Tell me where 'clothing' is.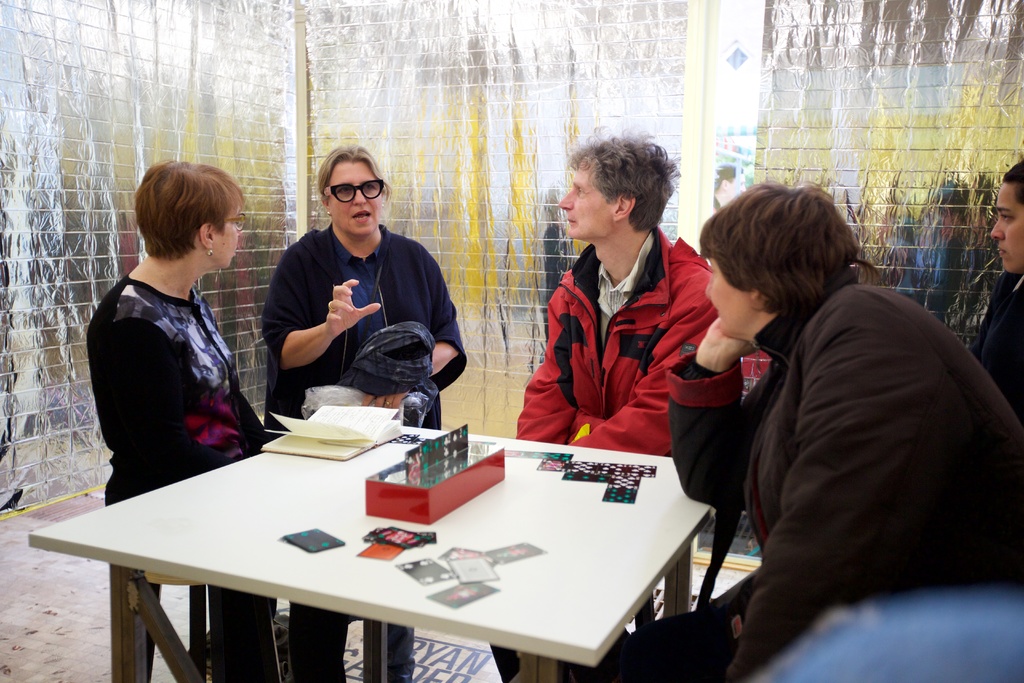
'clothing' is at pyautogui.locateOnScreen(476, 242, 744, 461).
